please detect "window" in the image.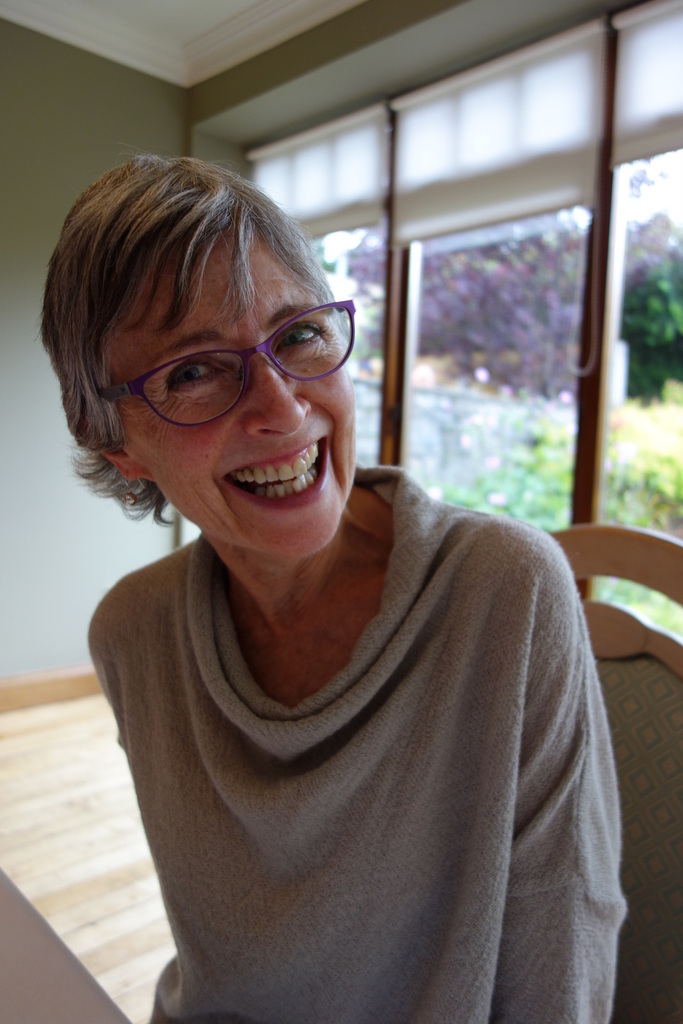
box(380, 213, 589, 570).
